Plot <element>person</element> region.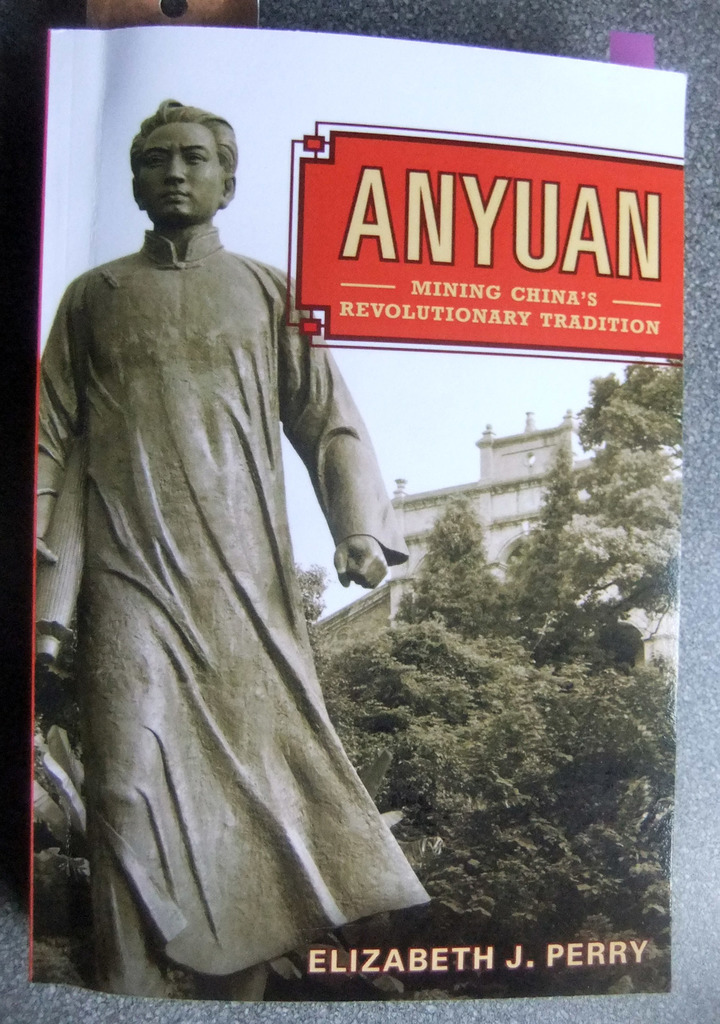
Plotted at (29,101,409,1000).
